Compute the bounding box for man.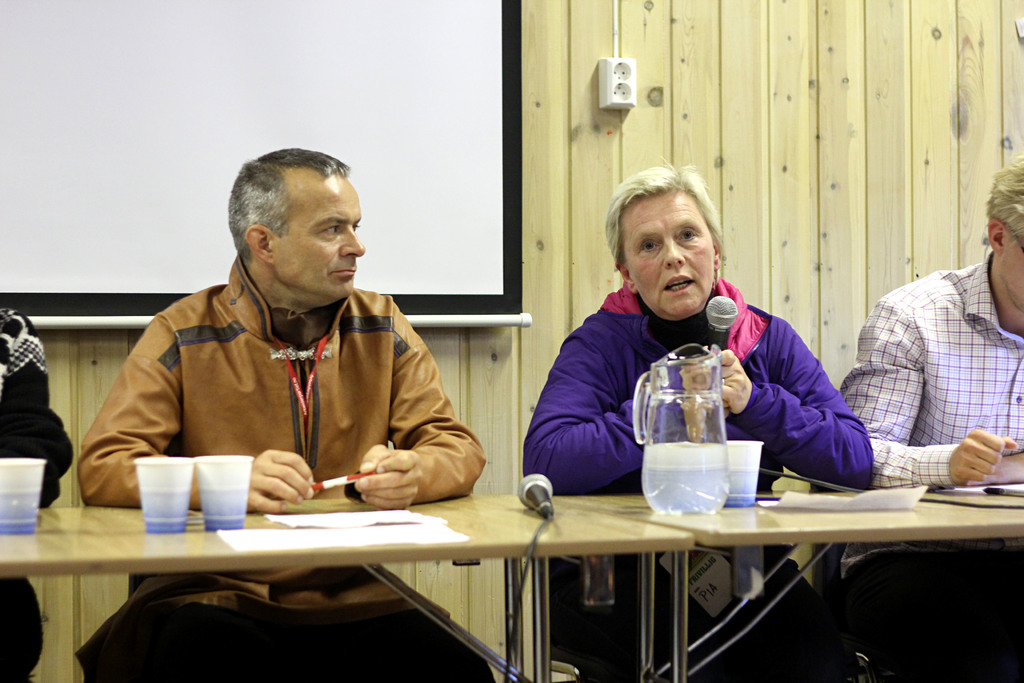
crop(76, 149, 489, 682).
